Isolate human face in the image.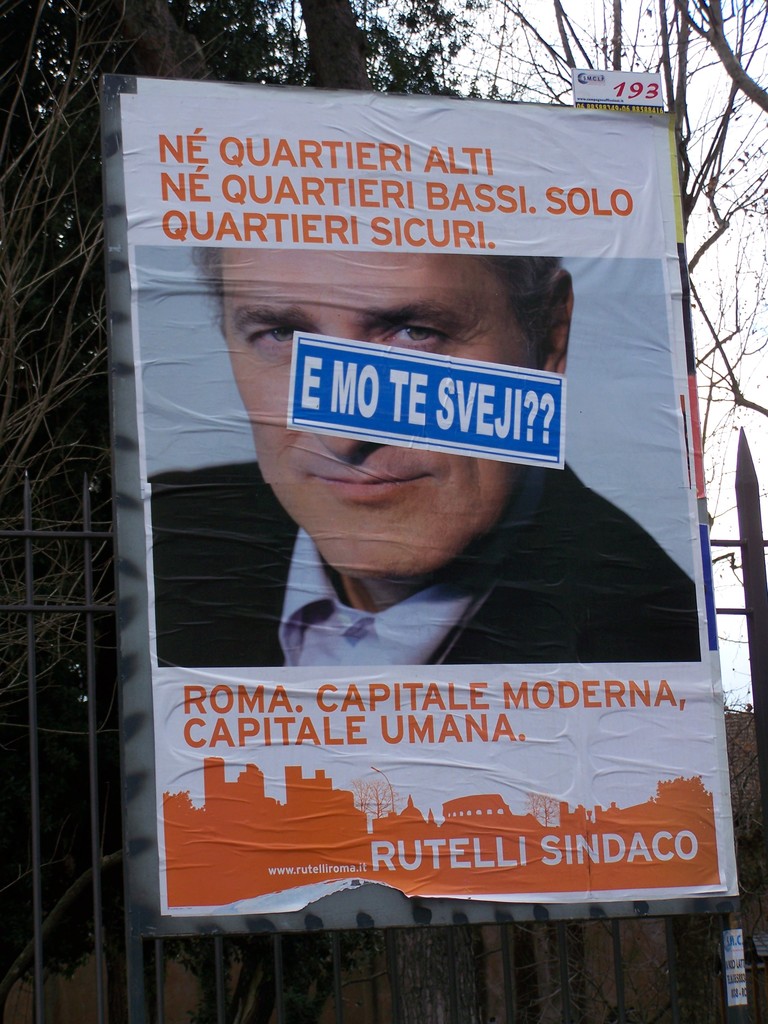
Isolated region: 220,253,533,582.
